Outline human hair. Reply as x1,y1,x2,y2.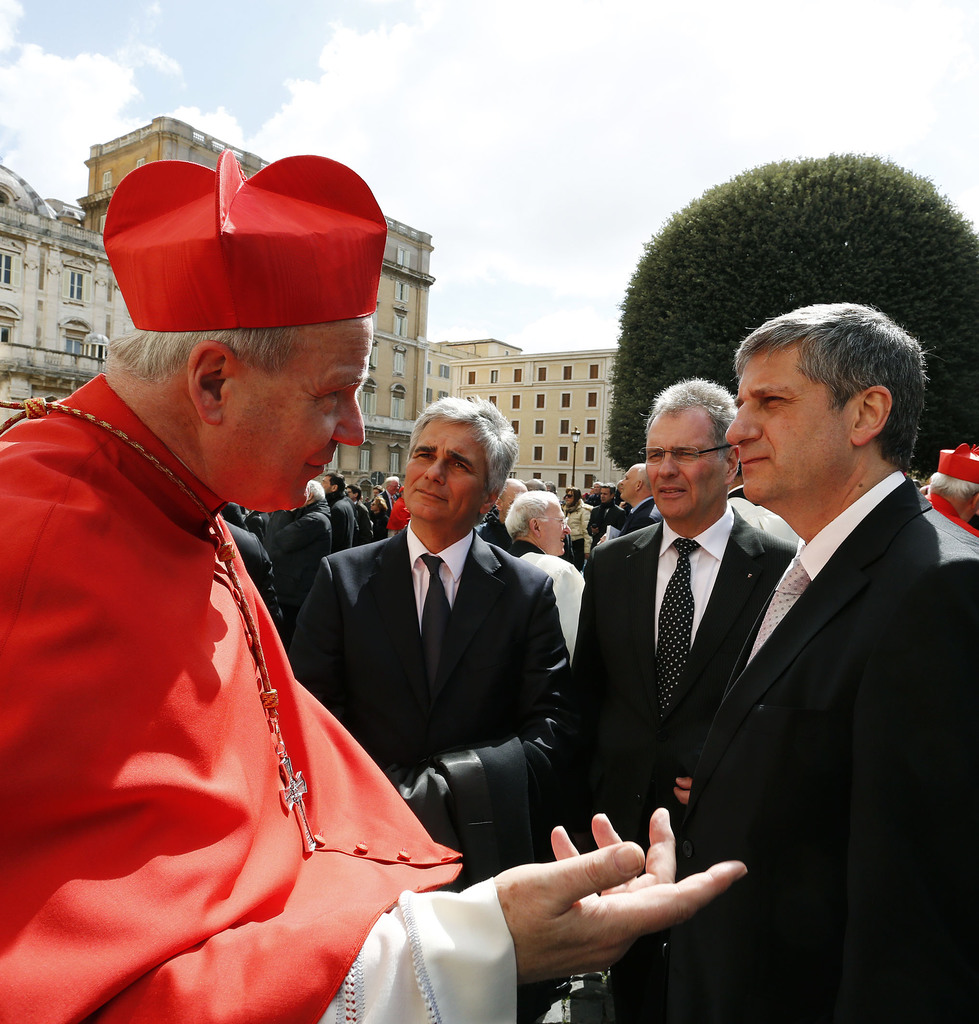
406,385,517,504.
